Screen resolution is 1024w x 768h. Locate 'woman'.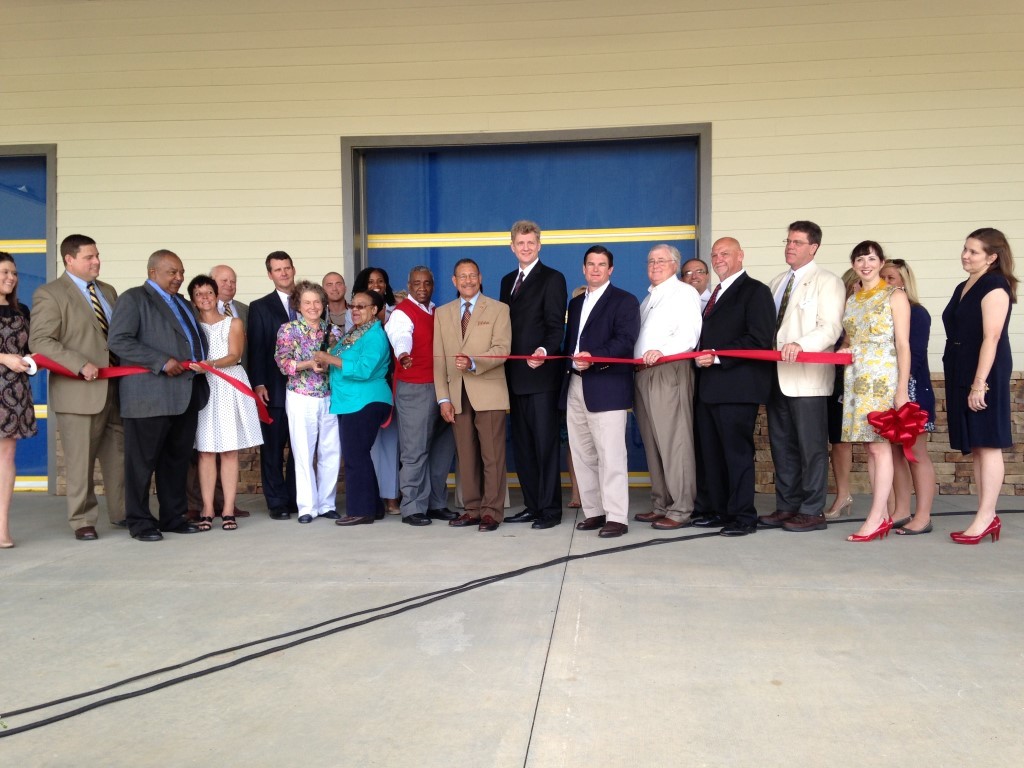
Rect(873, 255, 935, 529).
